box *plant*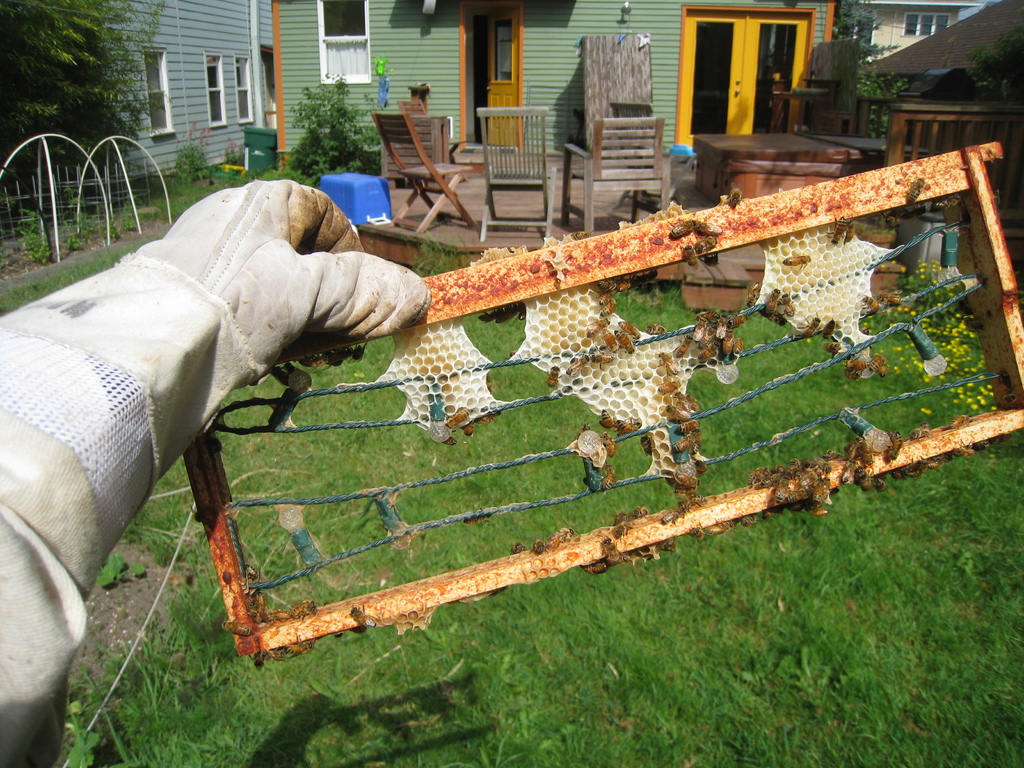
x1=17, y1=204, x2=58, y2=264
